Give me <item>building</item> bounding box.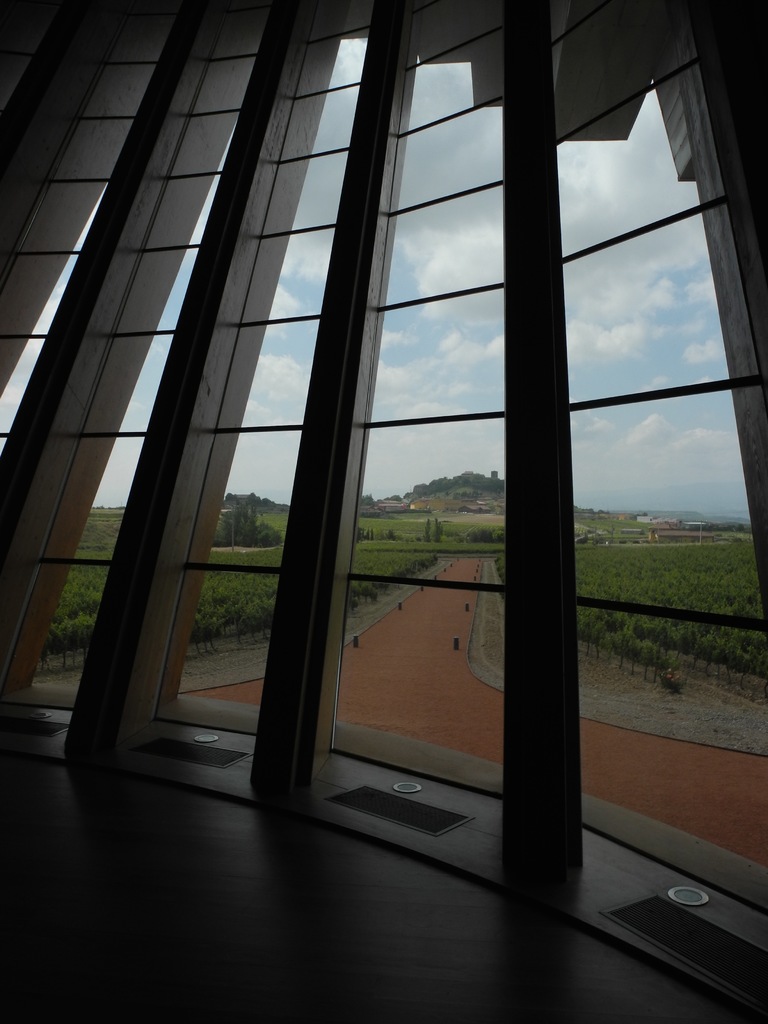
l=0, t=0, r=767, b=1023.
